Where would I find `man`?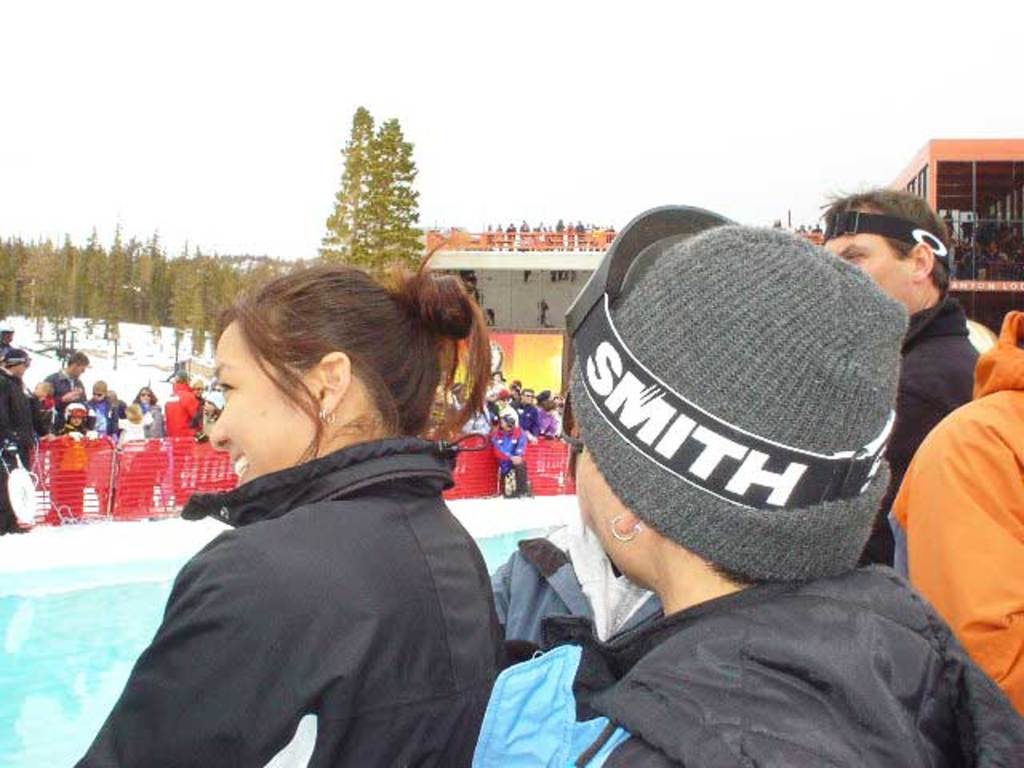
At (0, 344, 50, 533).
